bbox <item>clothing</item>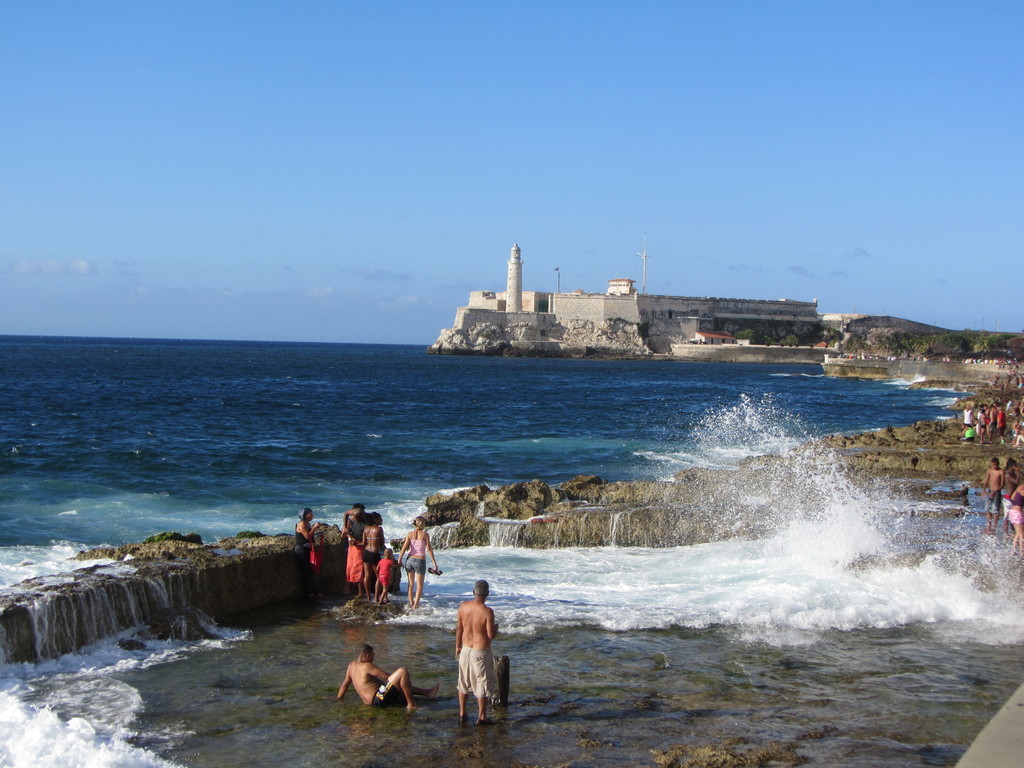
<box>370,680,403,709</box>
